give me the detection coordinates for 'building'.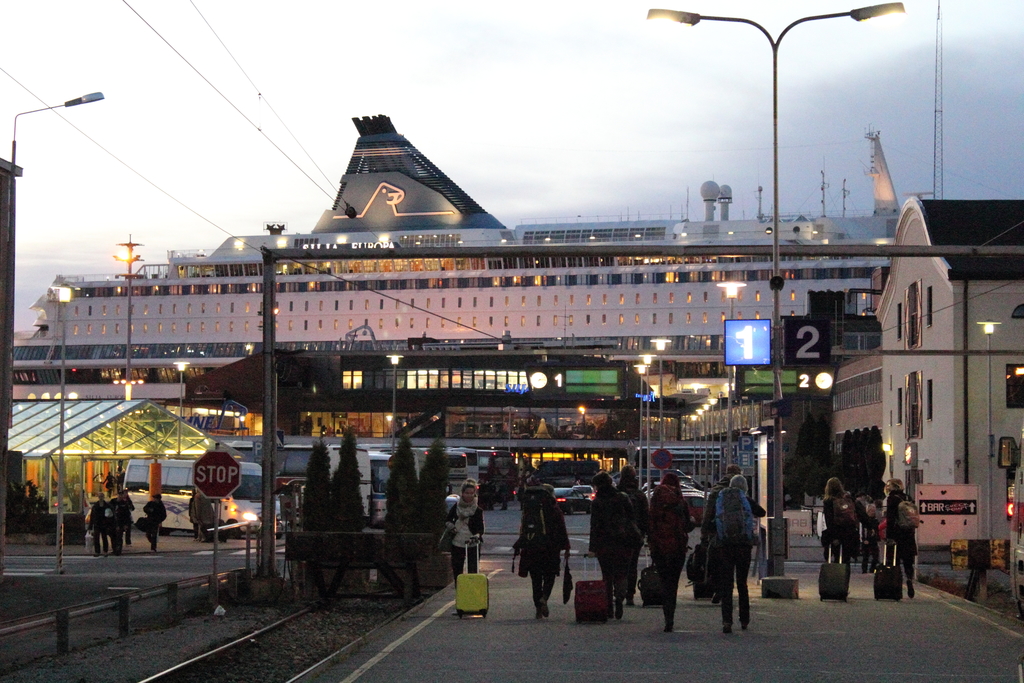
(824,192,1023,612).
